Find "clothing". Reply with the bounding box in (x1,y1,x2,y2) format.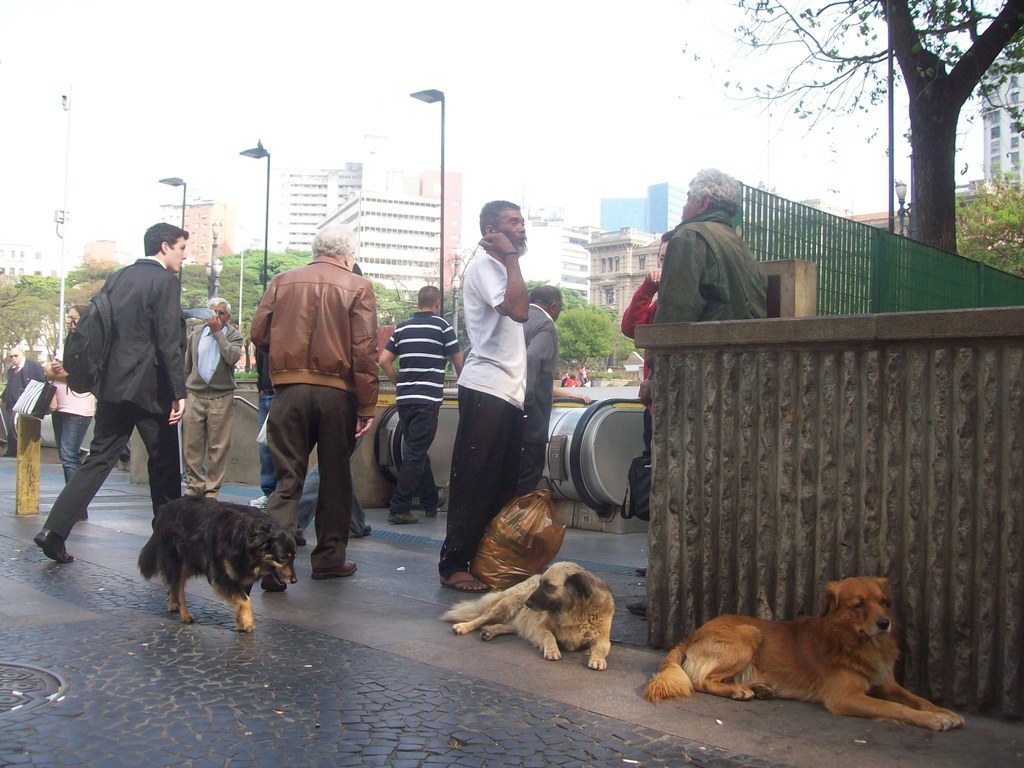
(612,270,663,445).
